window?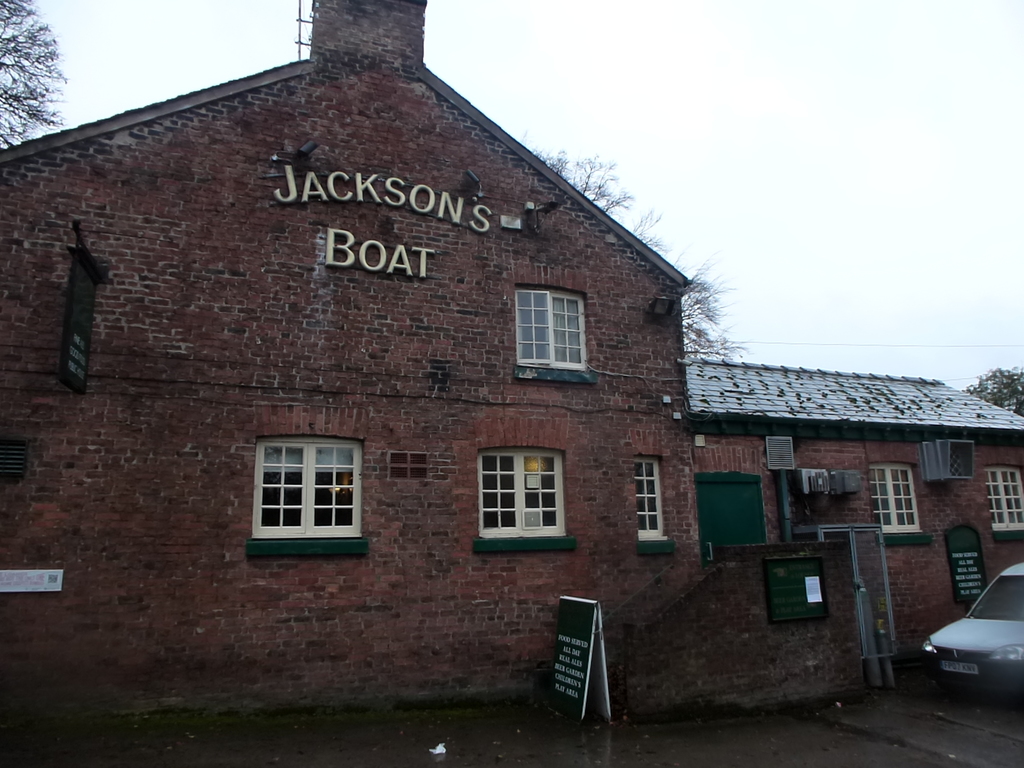
locate(988, 471, 1023, 531)
